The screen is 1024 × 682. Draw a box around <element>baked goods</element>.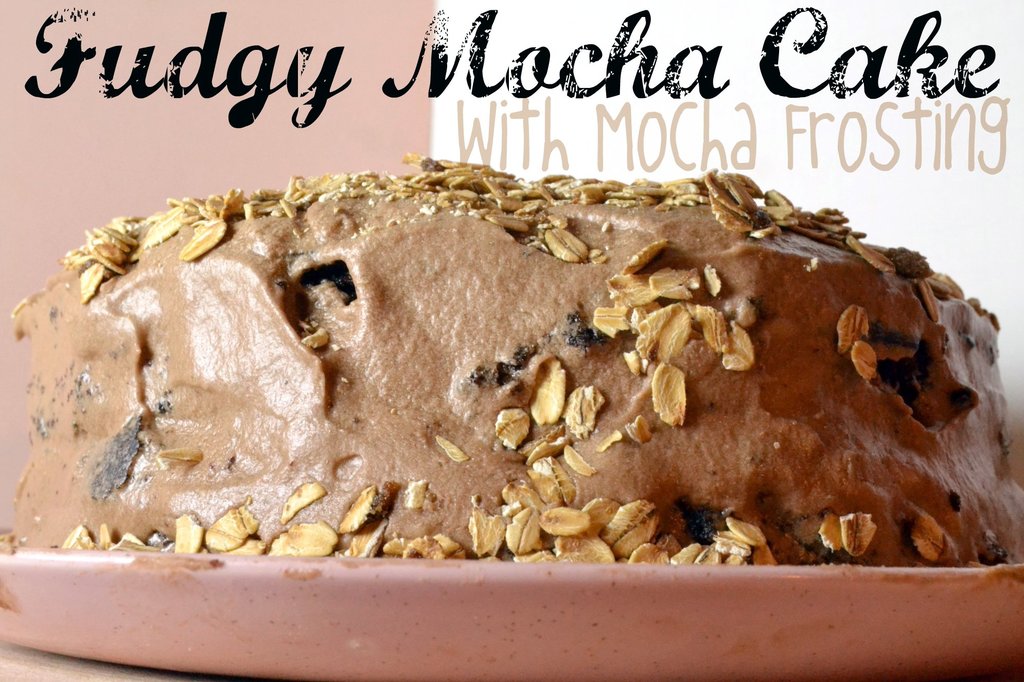
(left=33, top=143, right=953, bottom=598).
